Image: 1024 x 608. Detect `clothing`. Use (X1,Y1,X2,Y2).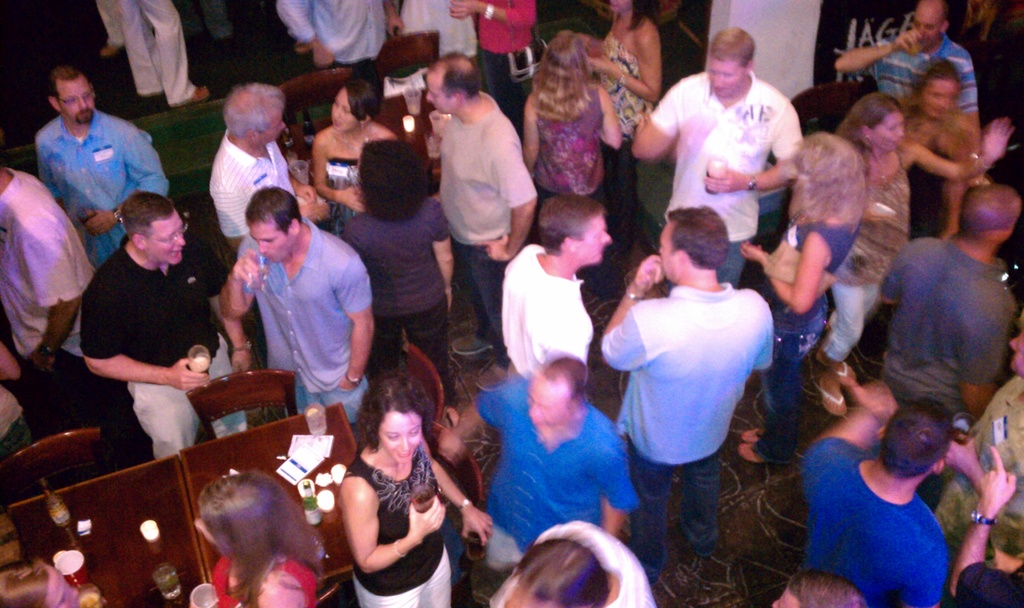
(824,157,915,363).
